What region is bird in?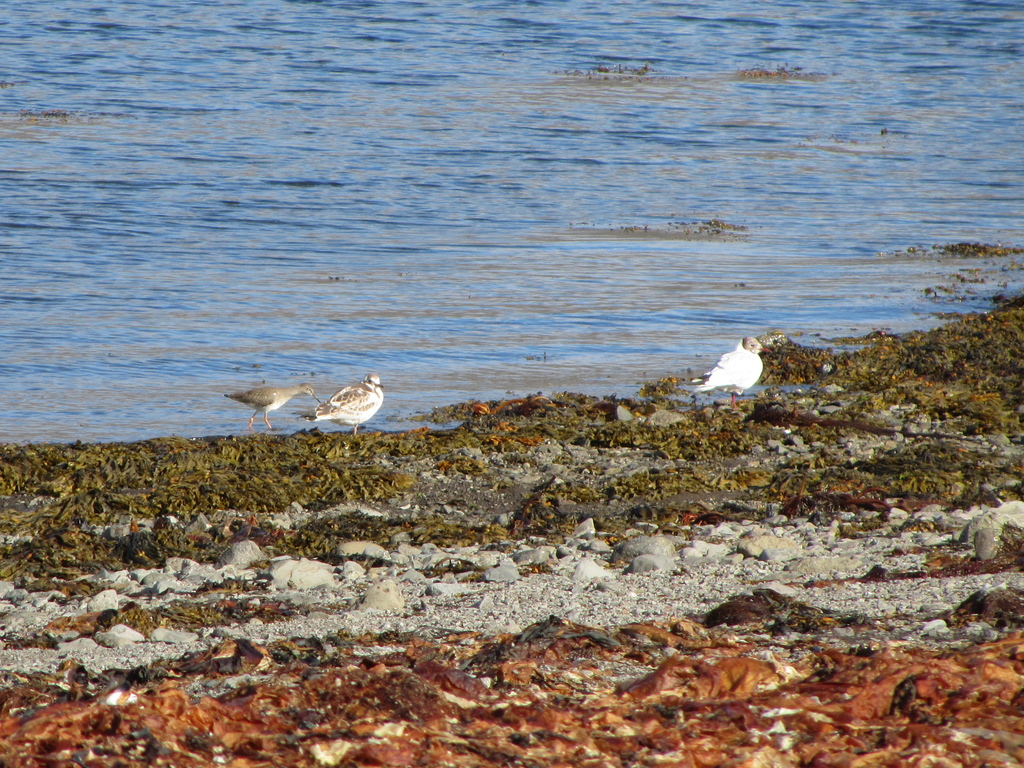
686, 332, 777, 414.
